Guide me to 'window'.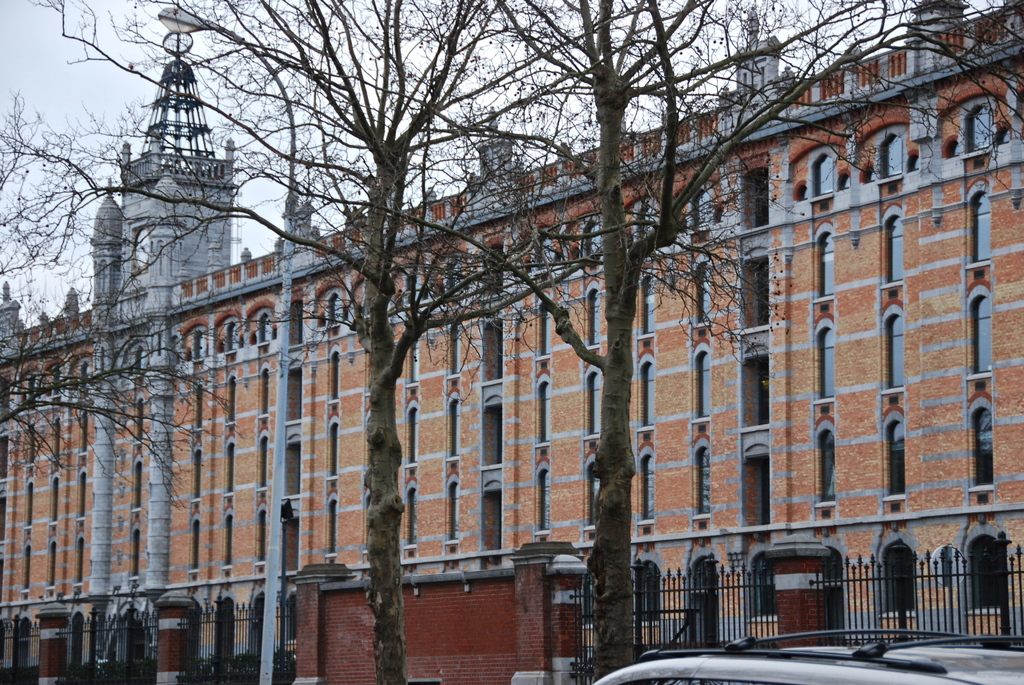
Guidance: [left=836, top=171, right=856, bottom=189].
